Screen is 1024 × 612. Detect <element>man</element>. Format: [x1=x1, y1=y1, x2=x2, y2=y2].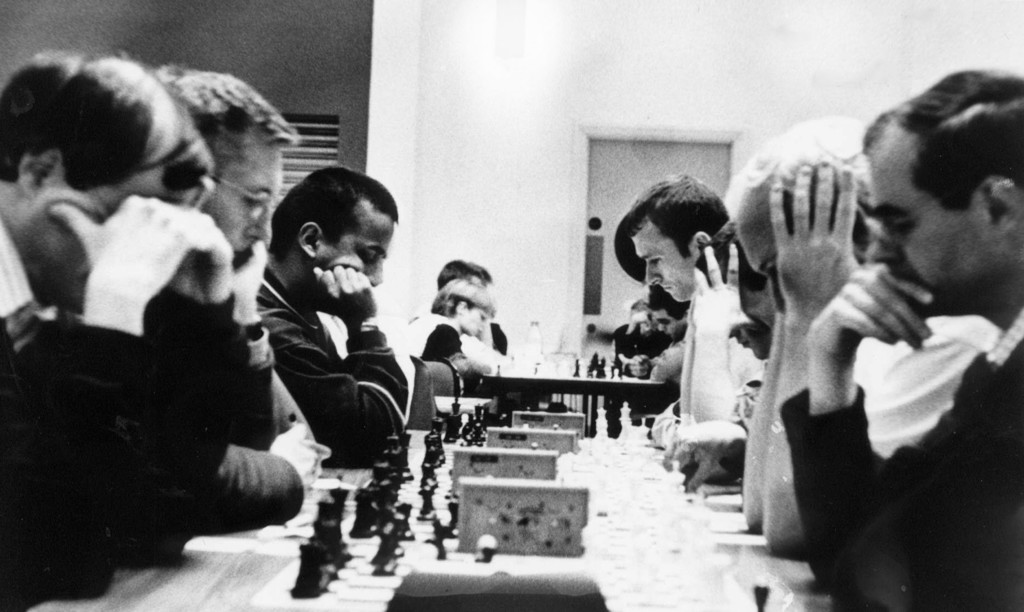
[x1=673, y1=227, x2=769, y2=431].
